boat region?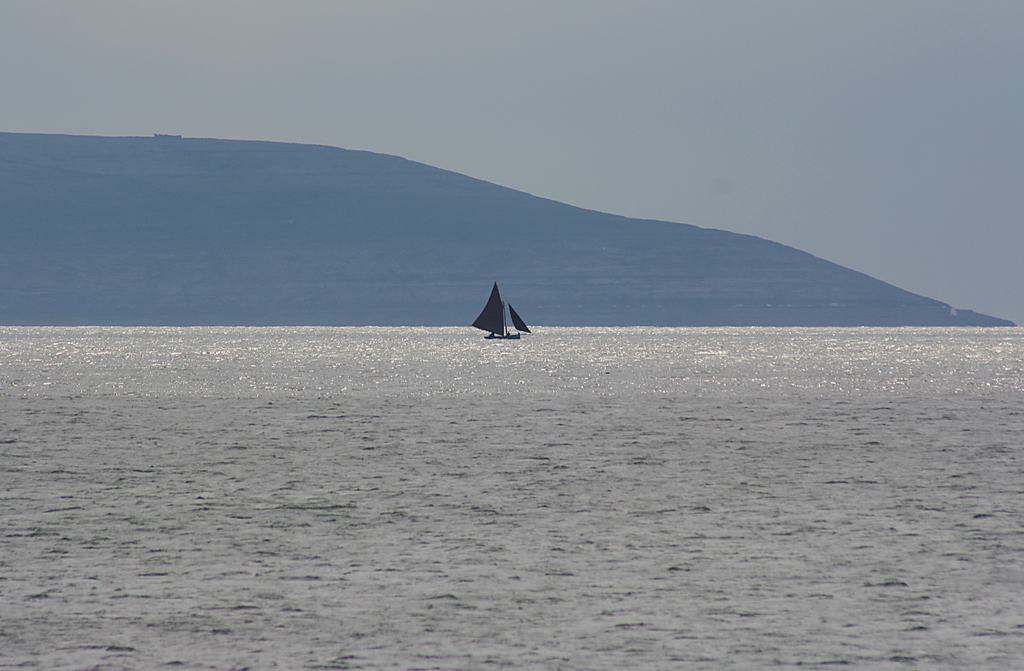
460, 274, 538, 350
